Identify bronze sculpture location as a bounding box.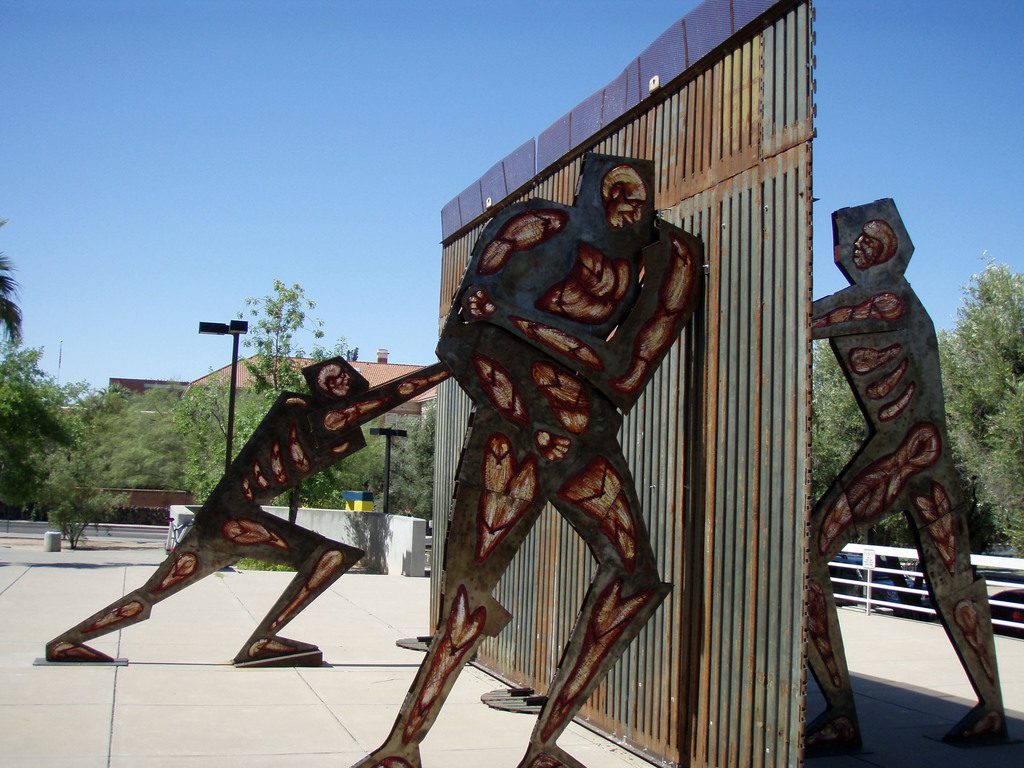
x1=31 y1=352 x2=459 y2=668.
